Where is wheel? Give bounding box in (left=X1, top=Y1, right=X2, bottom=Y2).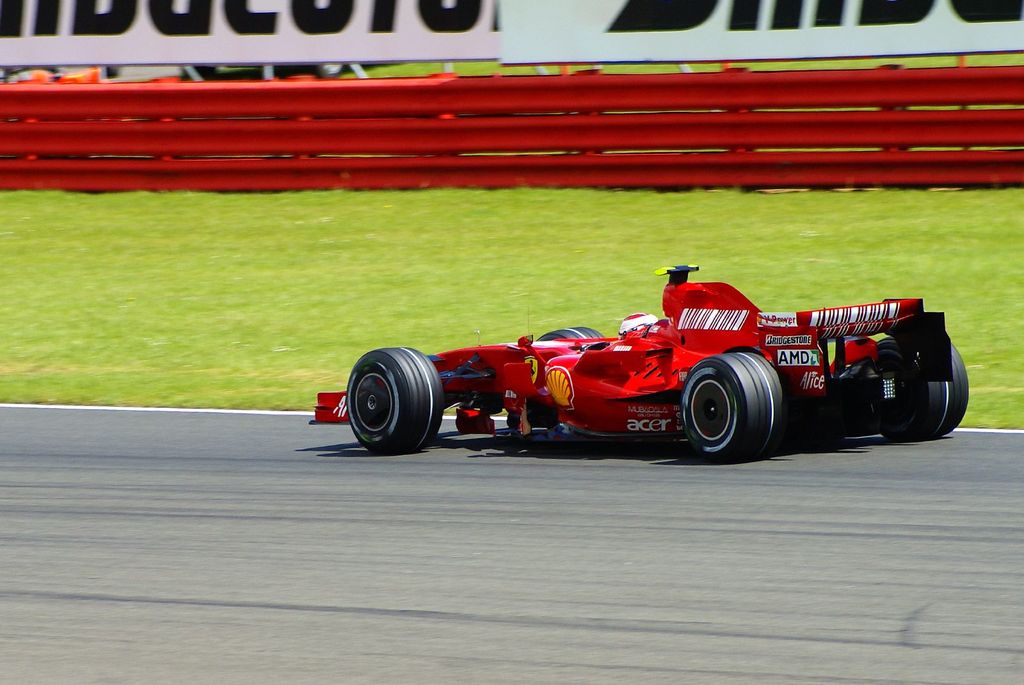
(left=676, top=345, right=796, bottom=464).
